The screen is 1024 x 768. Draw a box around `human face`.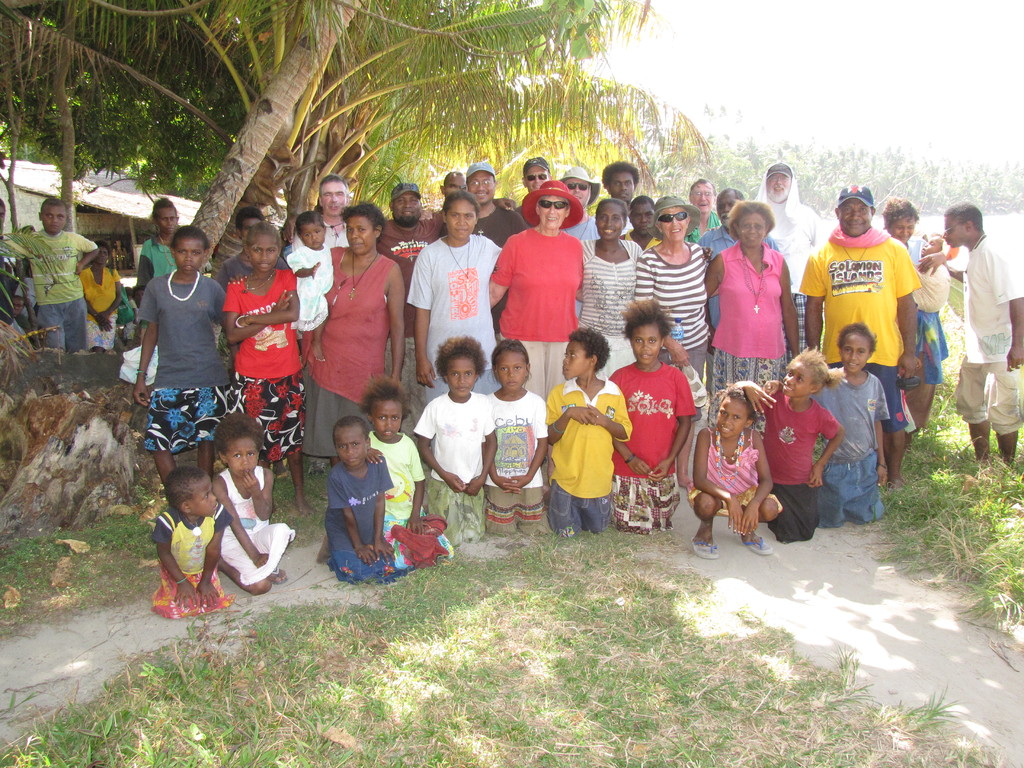
bbox=[538, 189, 559, 233].
